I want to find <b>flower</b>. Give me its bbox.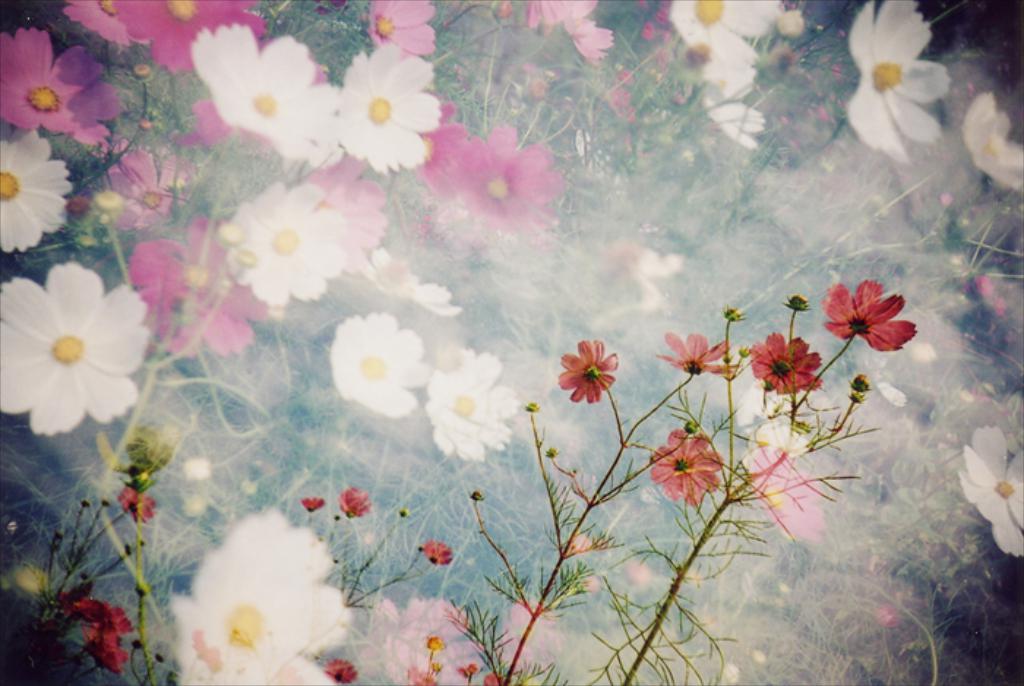
{"x1": 658, "y1": 332, "x2": 742, "y2": 379}.
